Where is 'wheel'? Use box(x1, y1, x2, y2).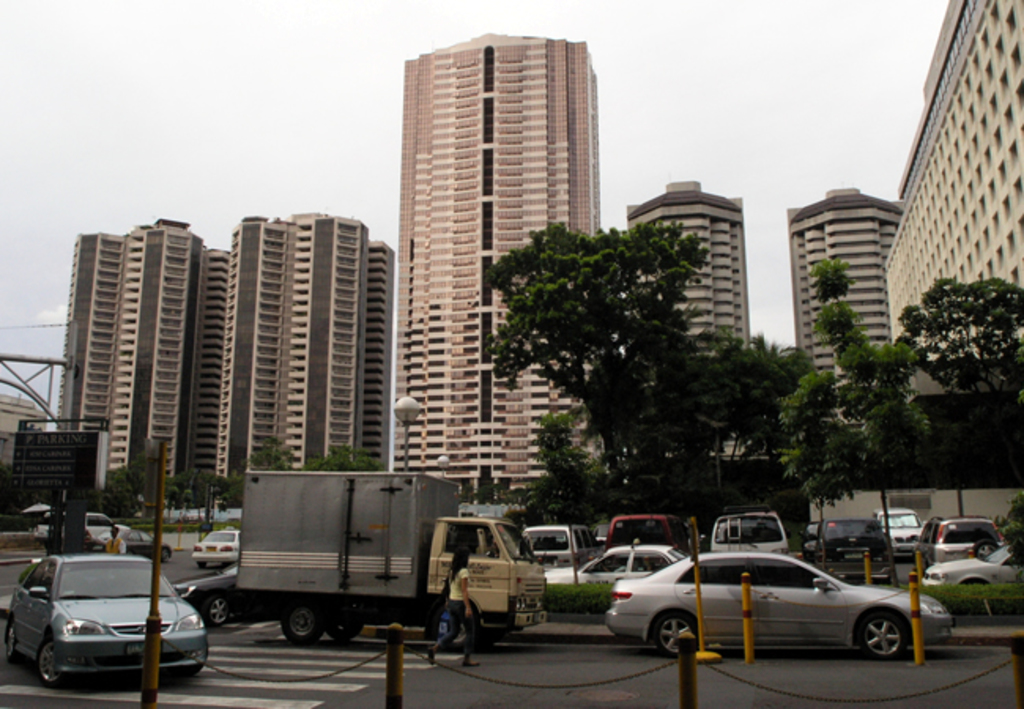
box(447, 621, 471, 654).
